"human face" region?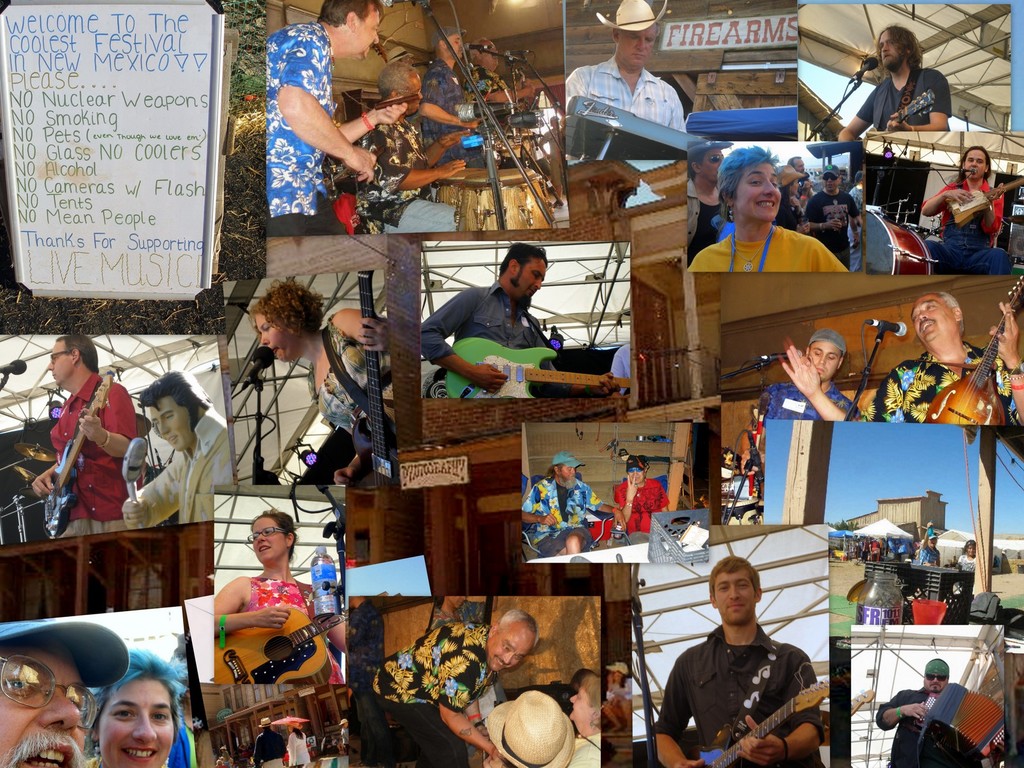
left=794, top=157, right=806, bottom=175
